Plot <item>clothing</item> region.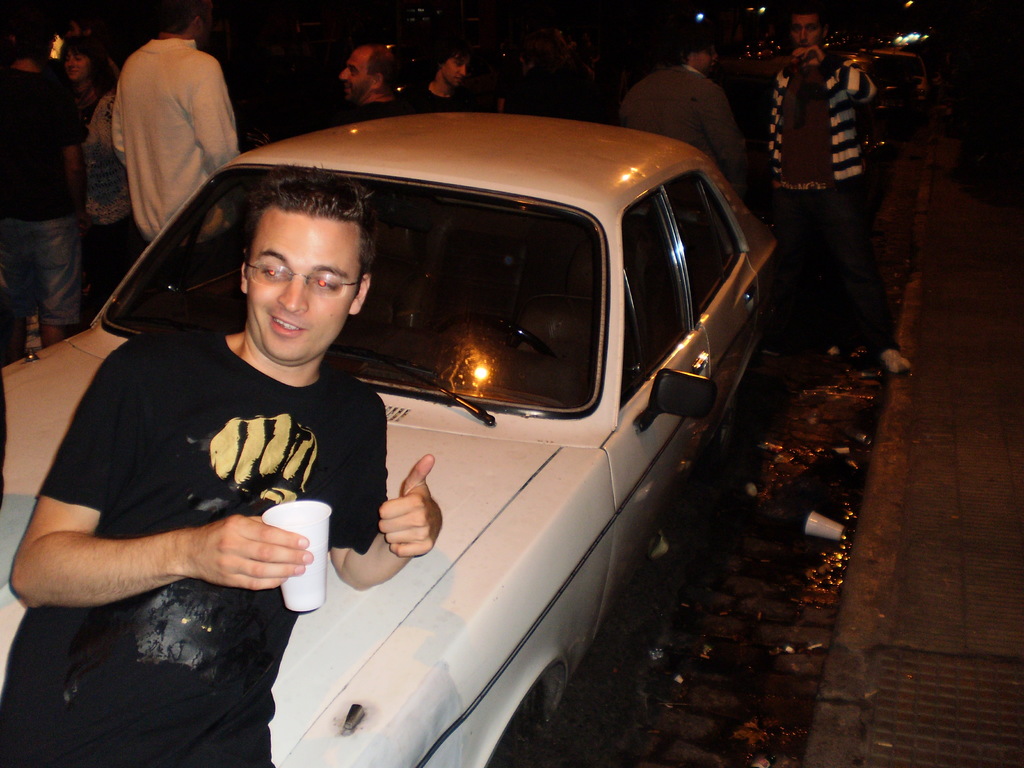
Plotted at (x1=416, y1=72, x2=461, y2=117).
